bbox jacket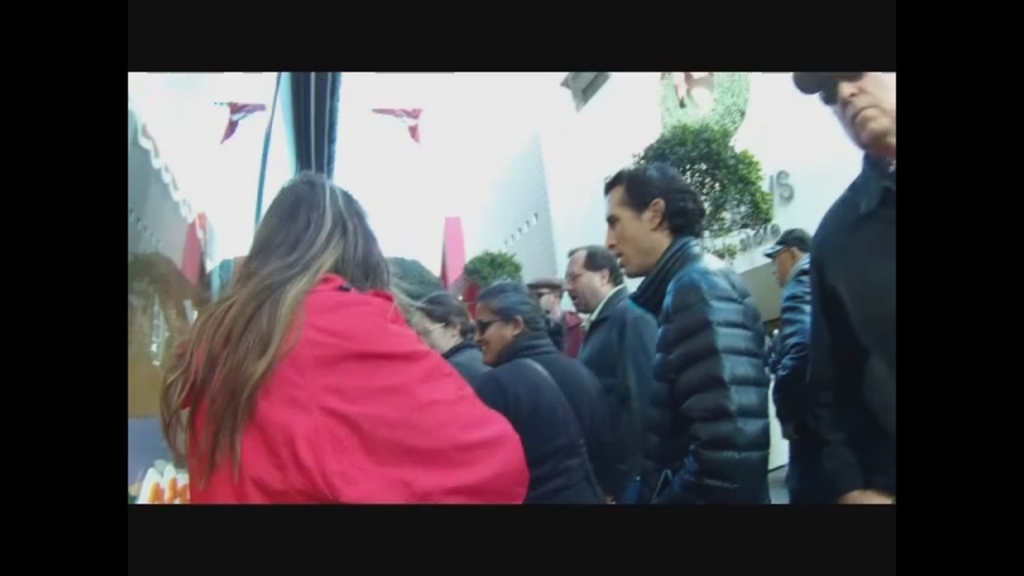
(184,274,534,501)
